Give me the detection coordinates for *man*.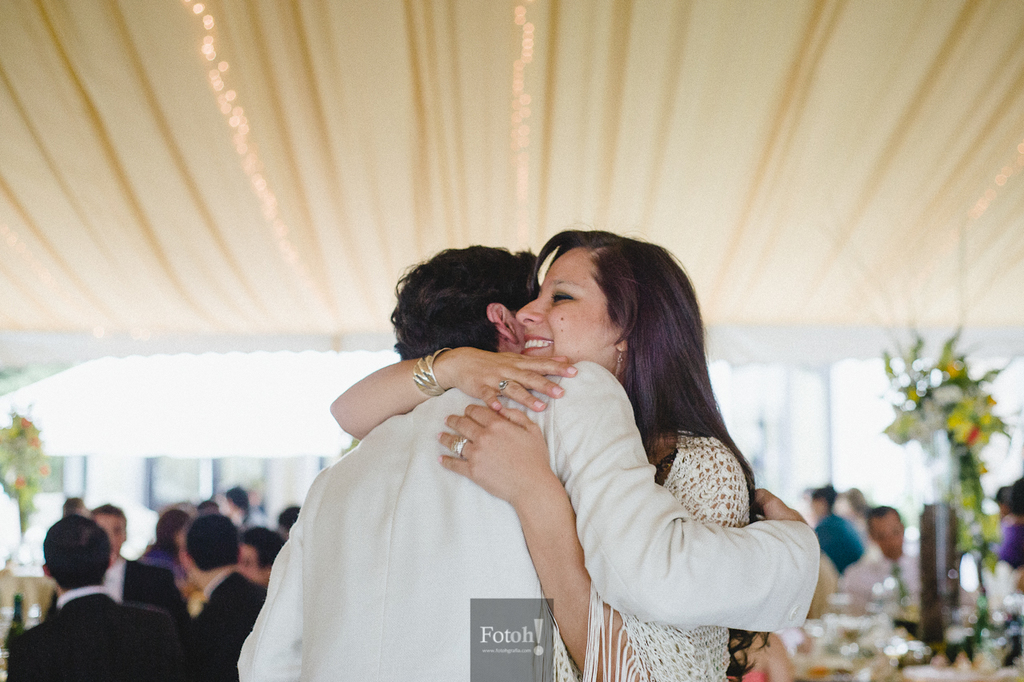
Rect(805, 479, 863, 575).
